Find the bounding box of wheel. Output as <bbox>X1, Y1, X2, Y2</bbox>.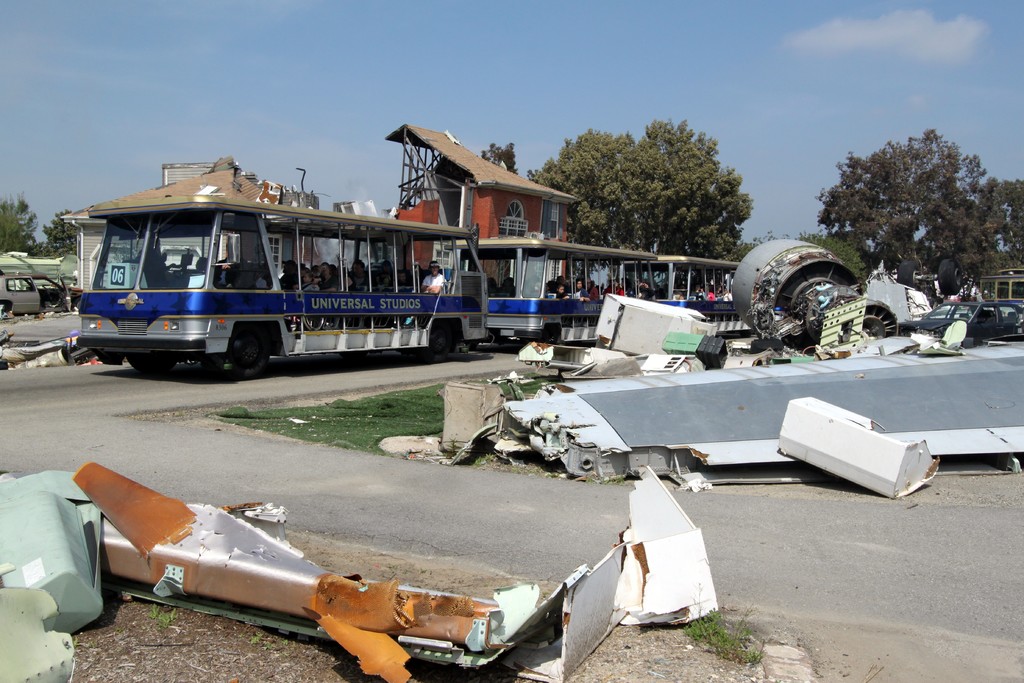
<bbox>532, 320, 563, 351</bbox>.
